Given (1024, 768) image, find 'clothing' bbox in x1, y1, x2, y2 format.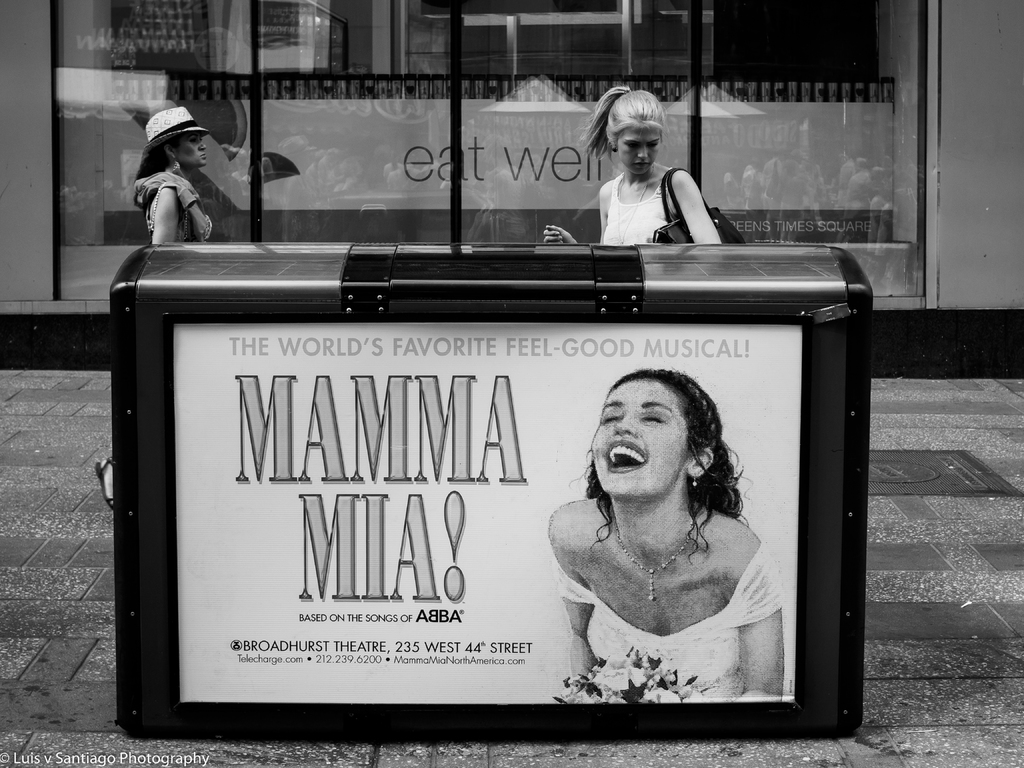
554, 549, 787, 740.
